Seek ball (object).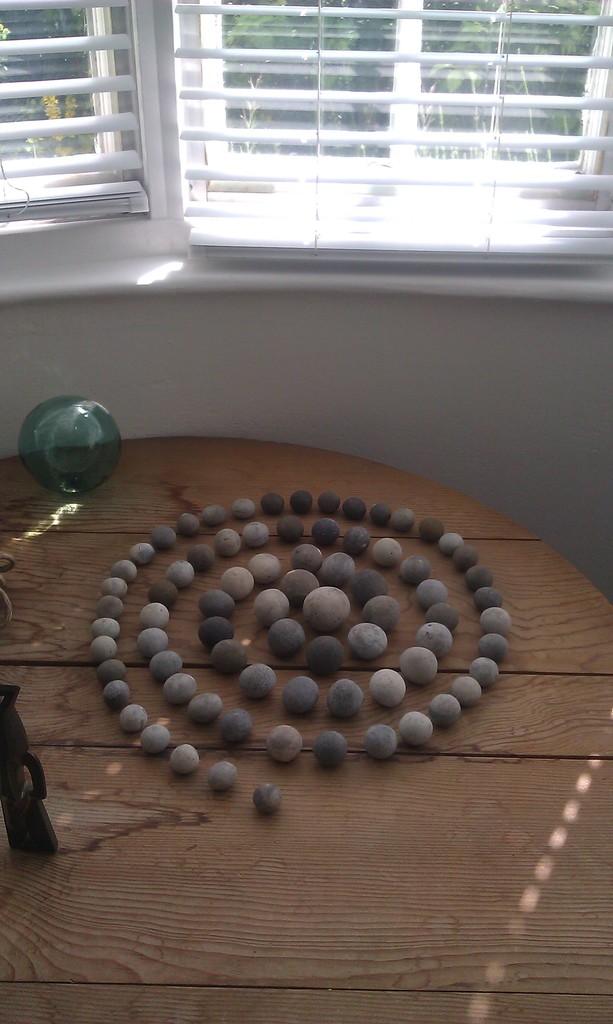
pyautogui.locateOnScreen(250, 552, 282, 588).
